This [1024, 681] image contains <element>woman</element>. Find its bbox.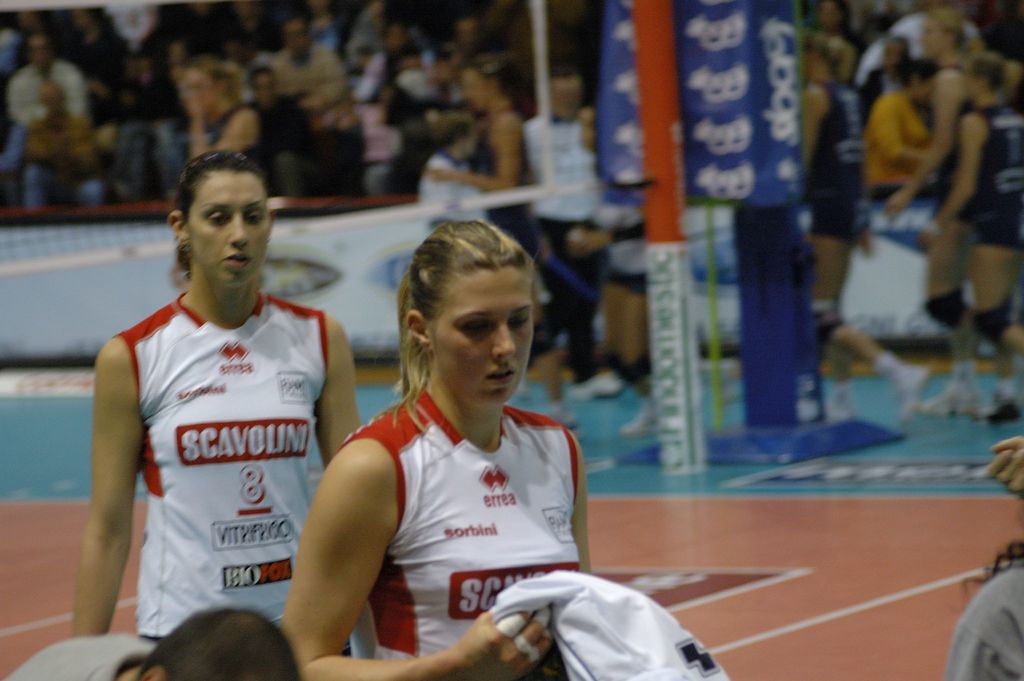
(311, 218, 633, 660).
